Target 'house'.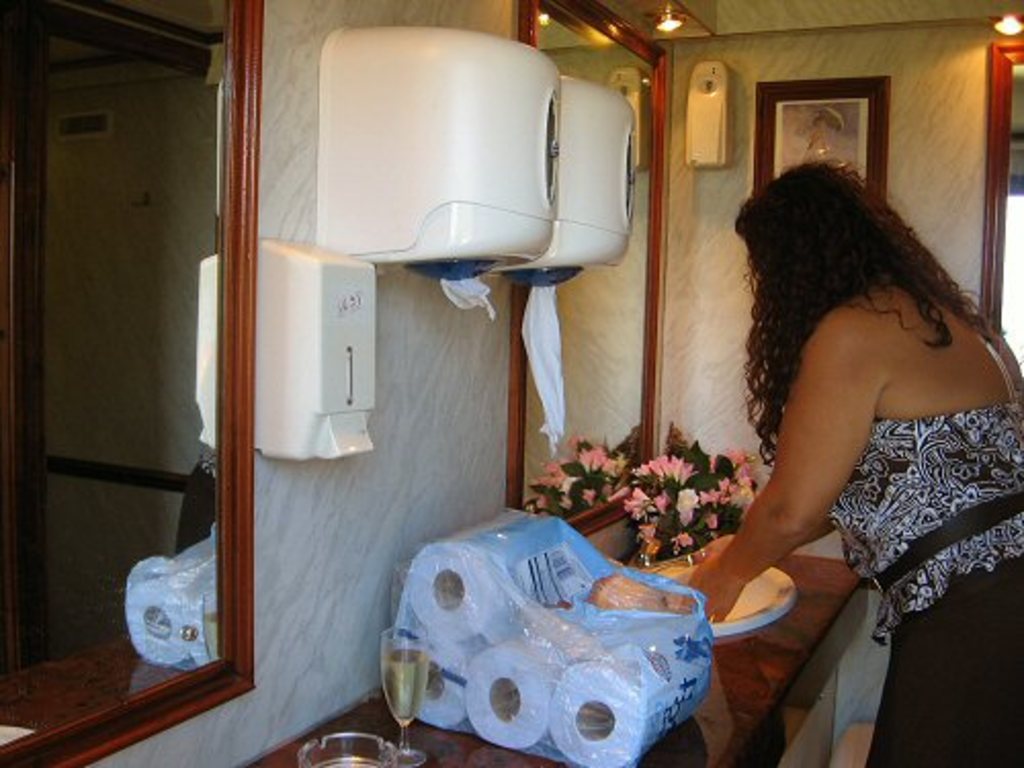
Target region: Rect(0, 0, 1022, 766).
